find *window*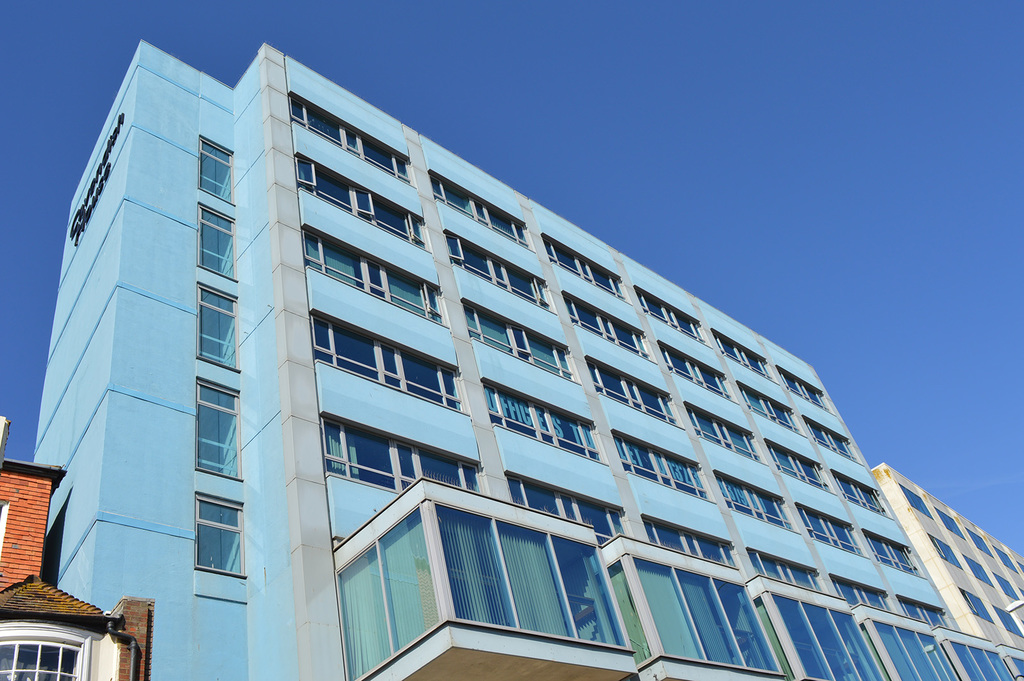
742/539/827/590
